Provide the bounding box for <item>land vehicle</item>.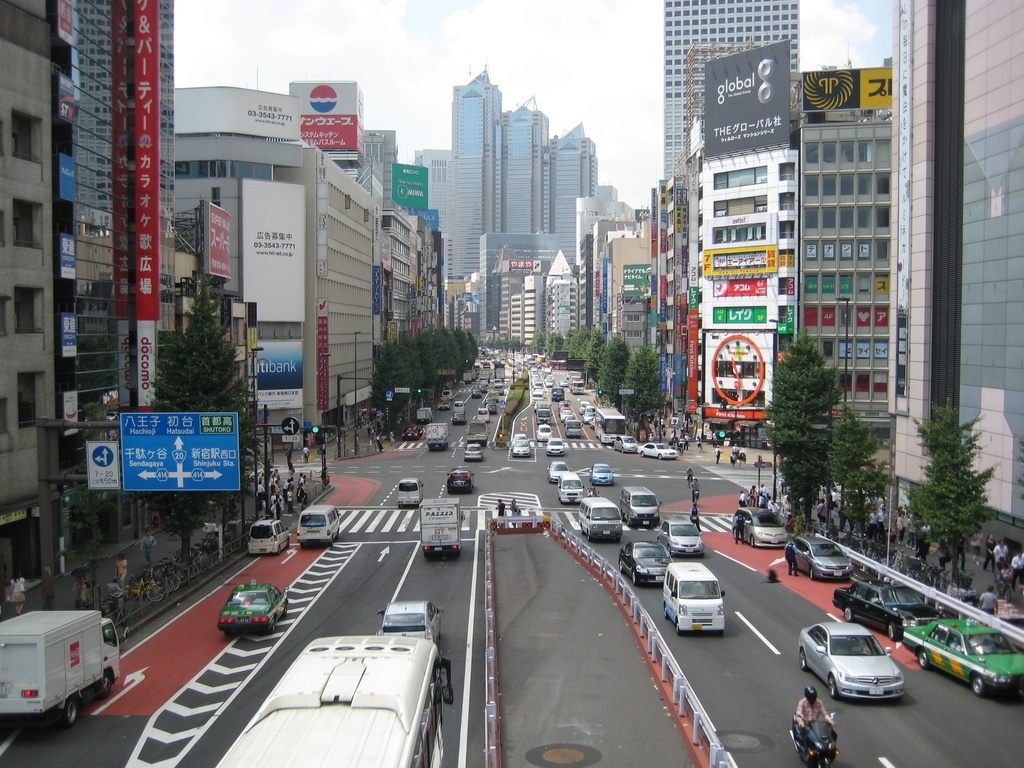
crop(481, 378, 486, 383).
